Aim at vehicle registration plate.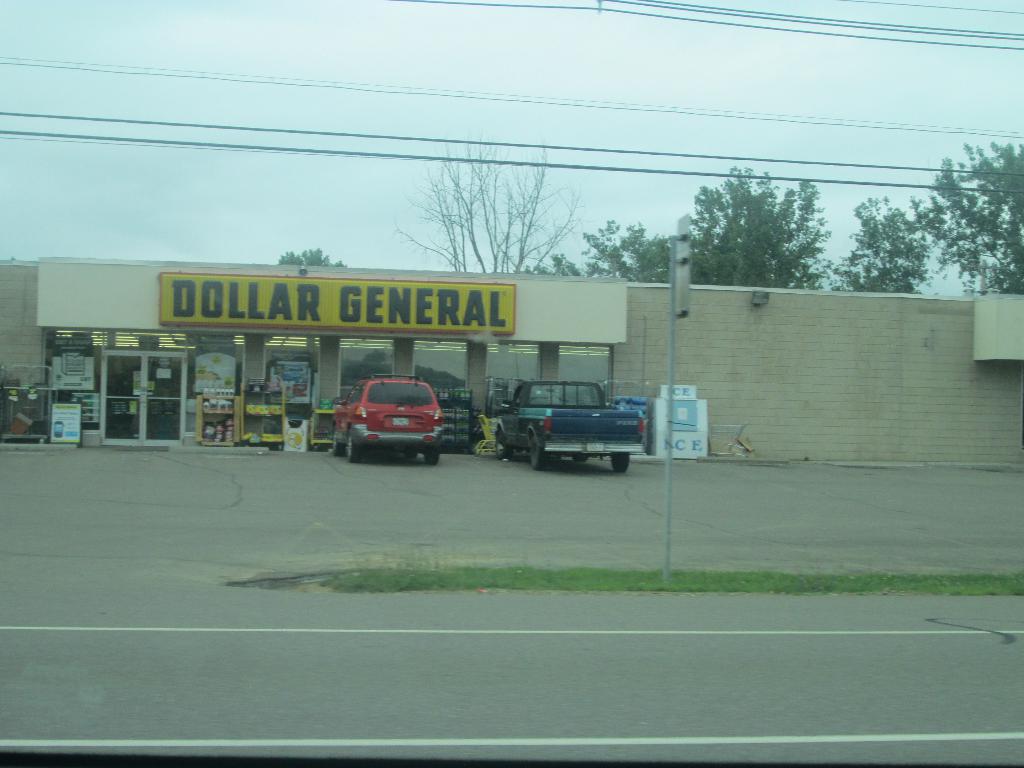
Aimed at crop(588, 444, 607, 455).
